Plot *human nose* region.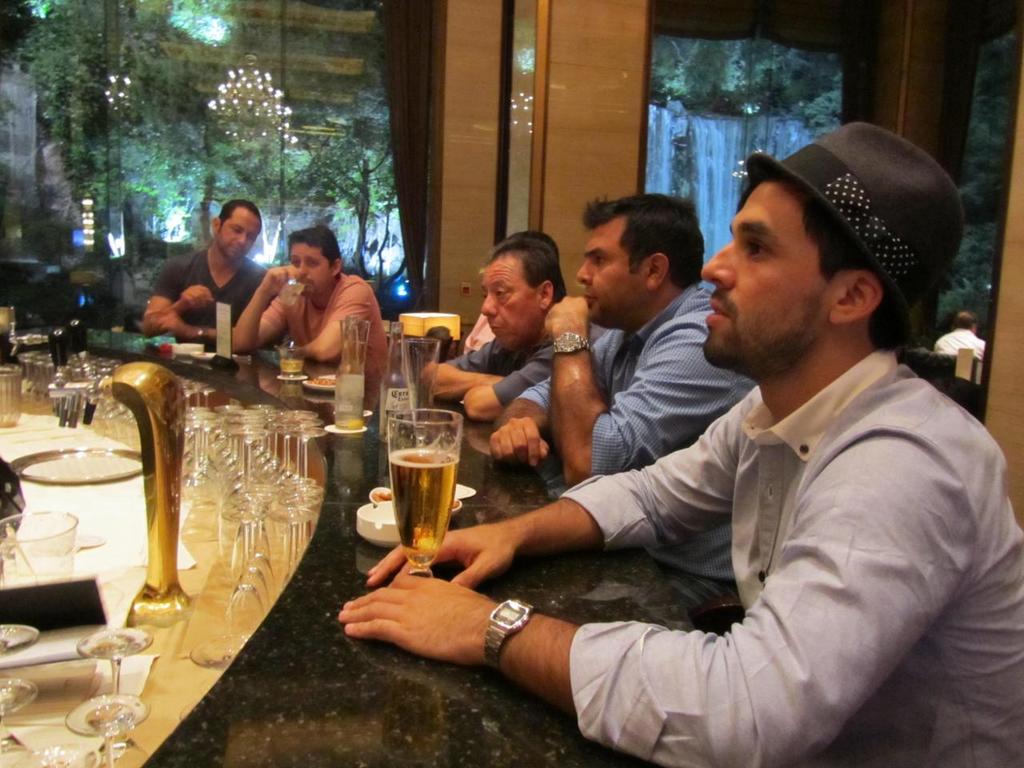
Plotted at left=300, top=261, right=306, bottom=274.
